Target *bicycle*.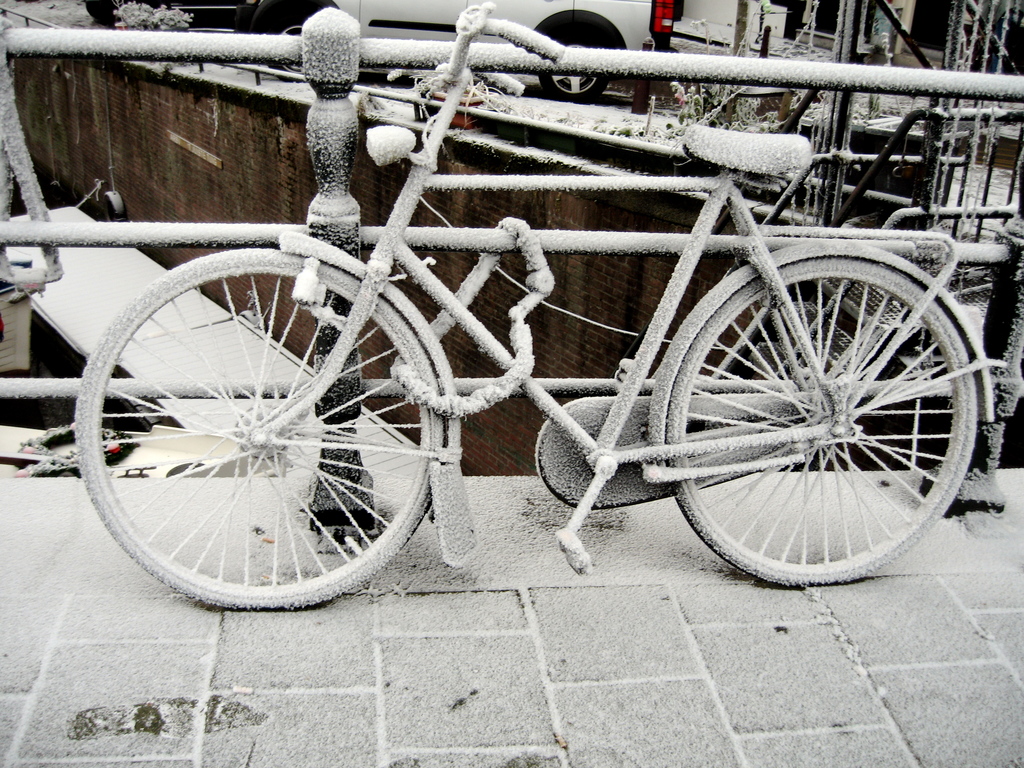
Target region: [85,8,988,618].
